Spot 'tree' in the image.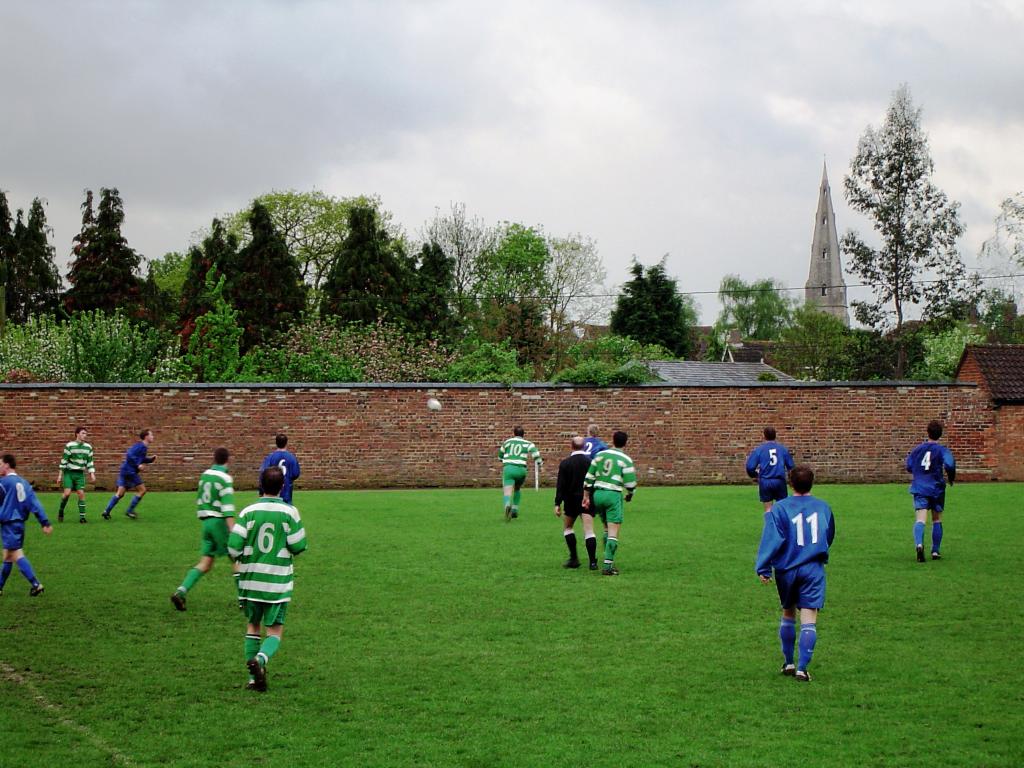
'tree' found at bbox=[180, 212, 239, 323].
